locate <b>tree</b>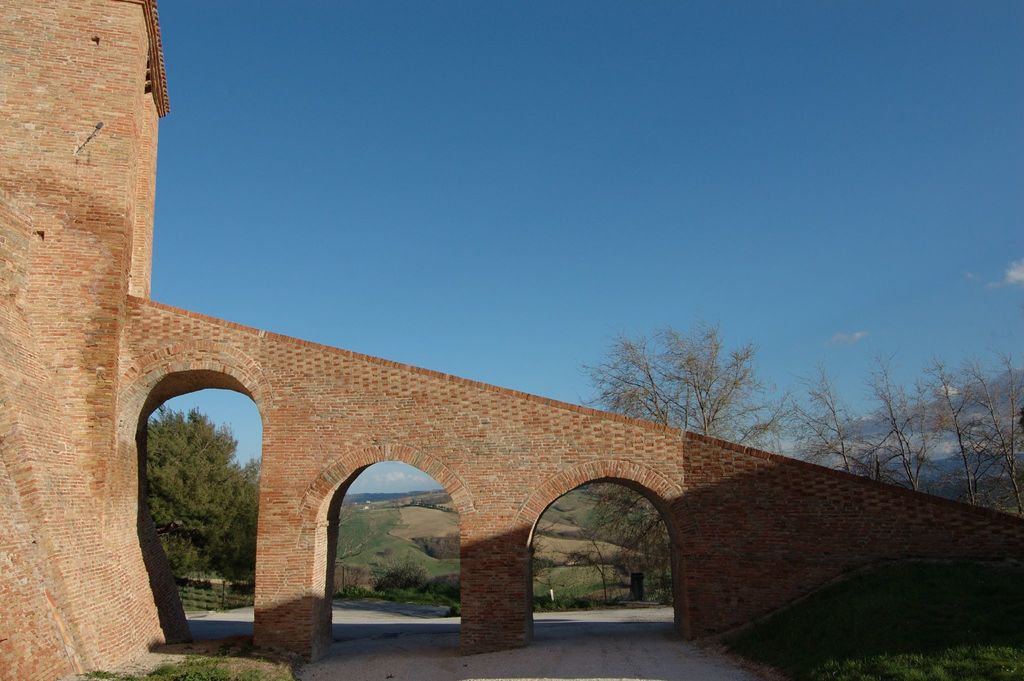
bbox(428, 571, 465, 611)
